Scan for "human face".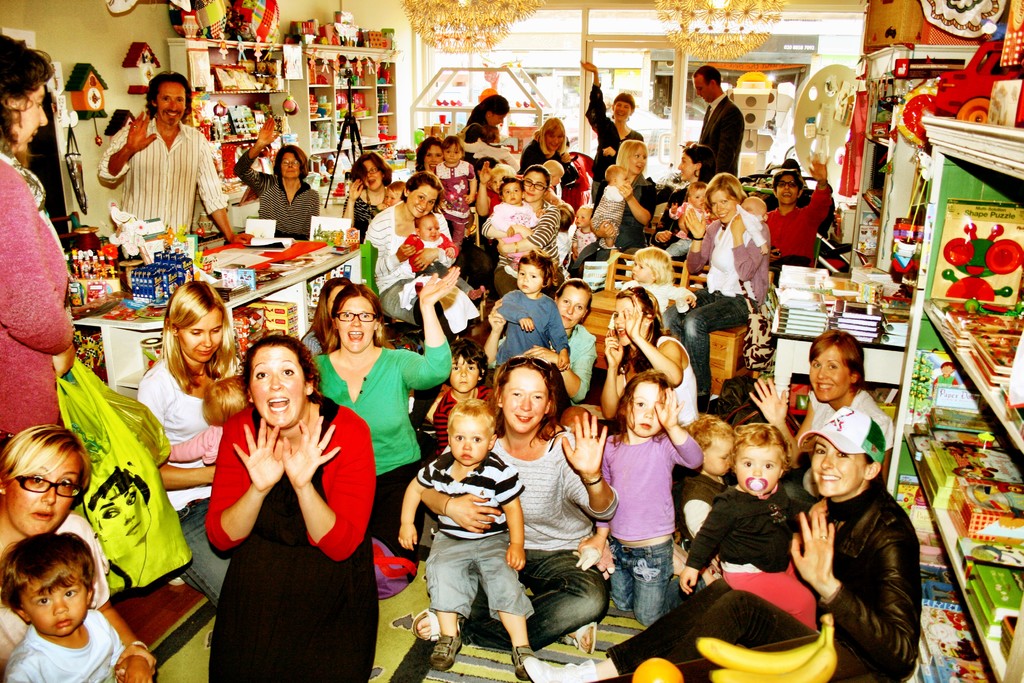
Scan result: x1=504, y1=366, x2=550, y2=436.
